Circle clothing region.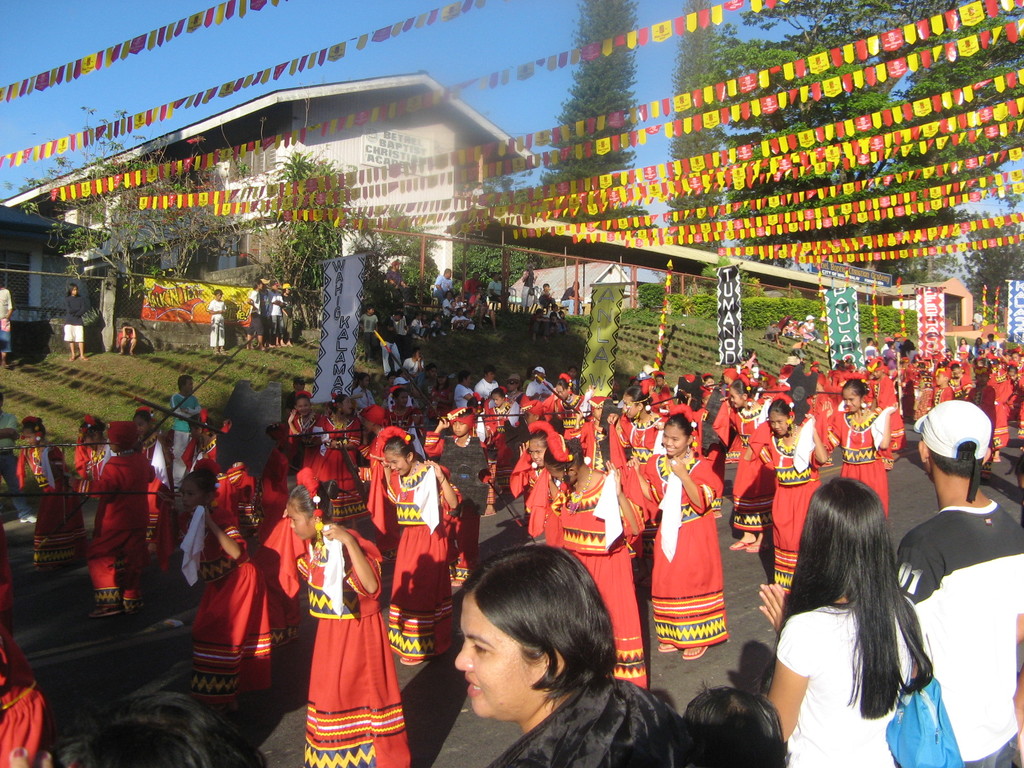
Region: 551/309/567/331.
